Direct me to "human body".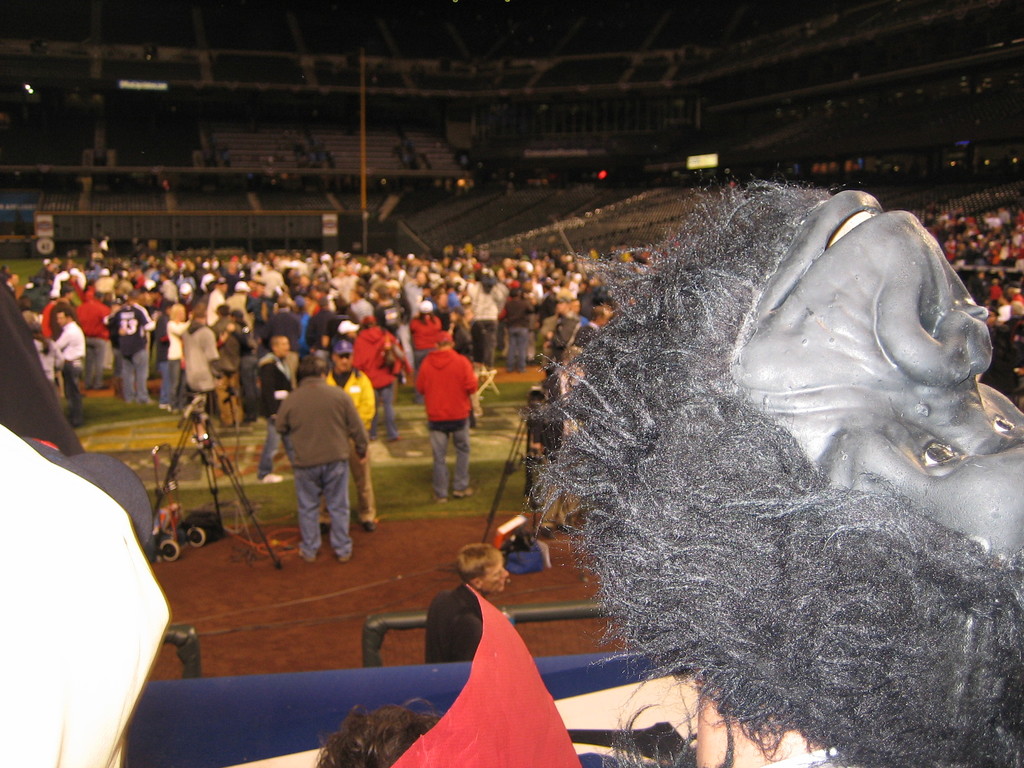
Direction: bbox=[78, 287, 110, 393].
